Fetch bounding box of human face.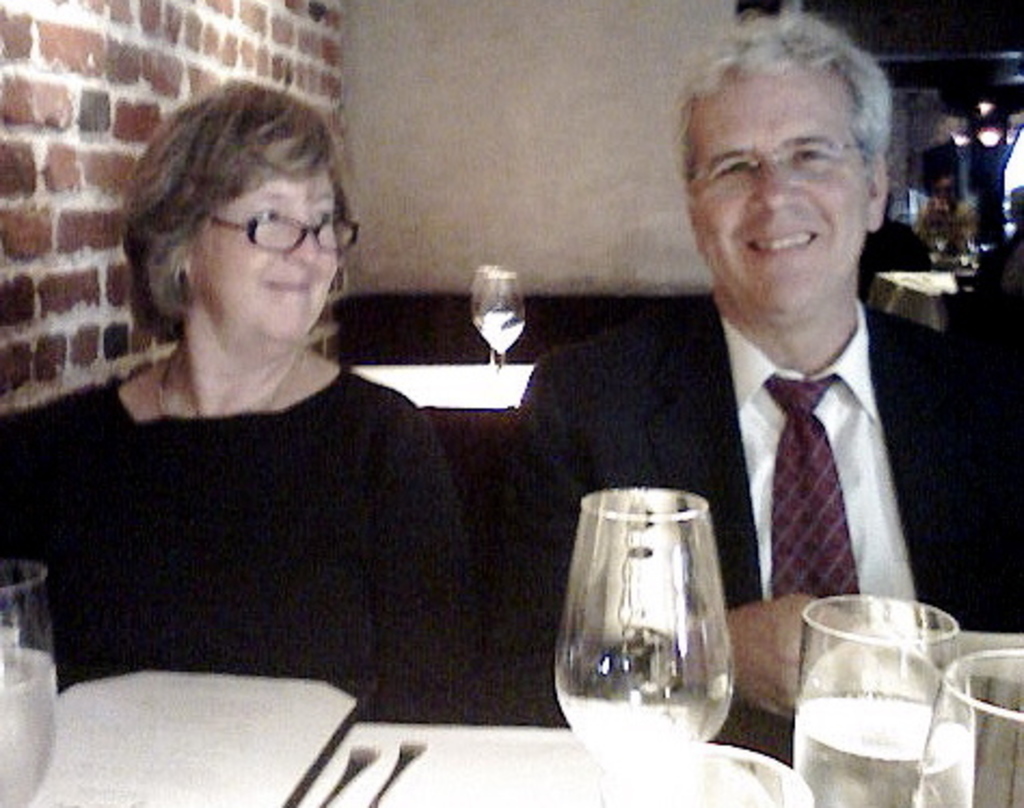
Bbox: region(186, 140, 339, 341).
